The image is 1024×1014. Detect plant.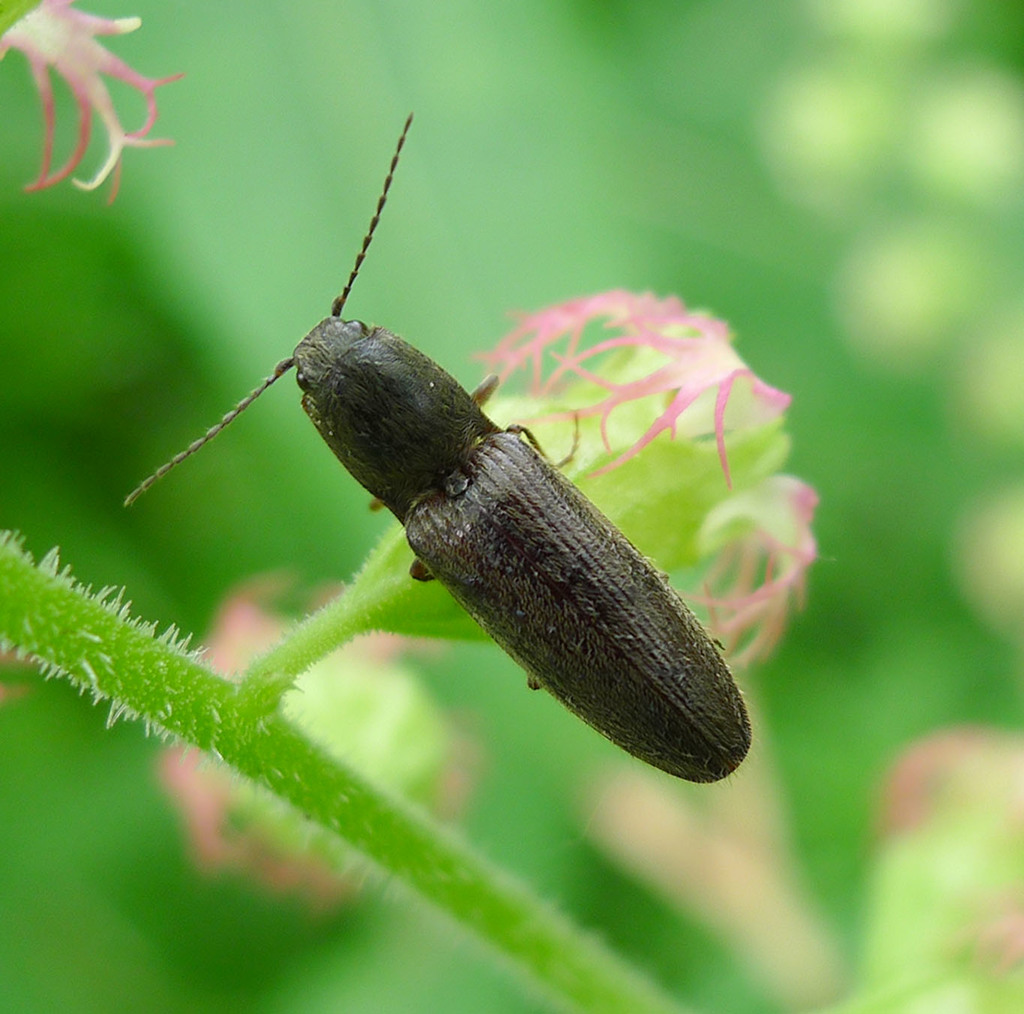
Detection: BBox(0, 265, 836, 1013).
